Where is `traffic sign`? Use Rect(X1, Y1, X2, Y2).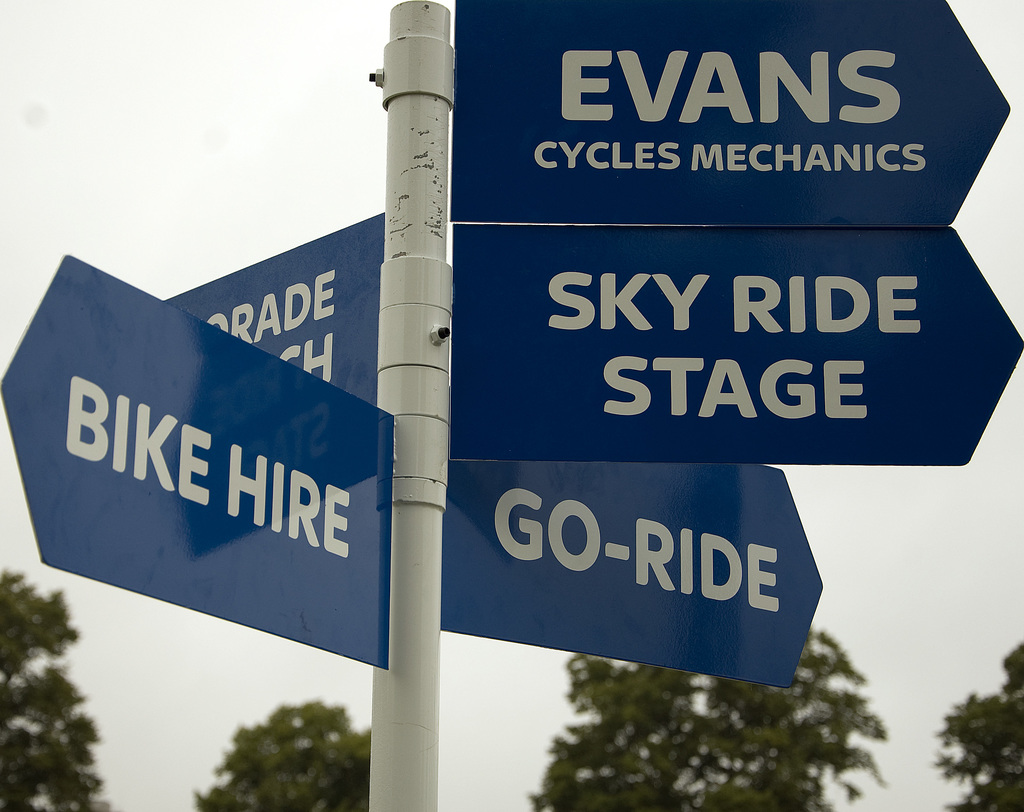
Rect(452, 225, 1023, 460).
